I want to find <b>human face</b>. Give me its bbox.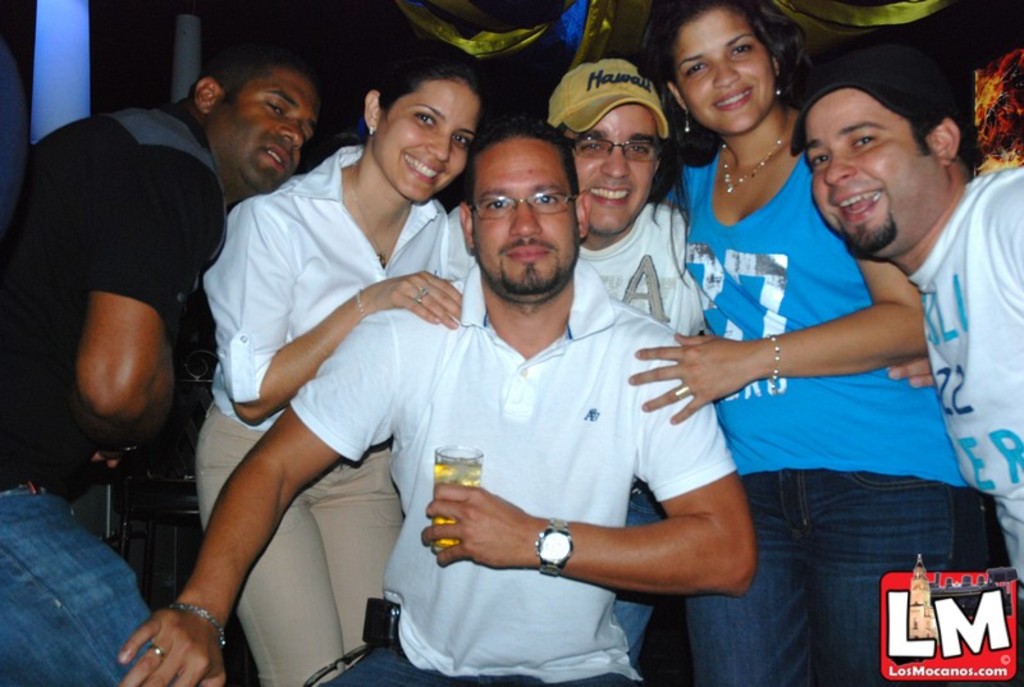
[left=575, top=107, right=658, bottom=232].
